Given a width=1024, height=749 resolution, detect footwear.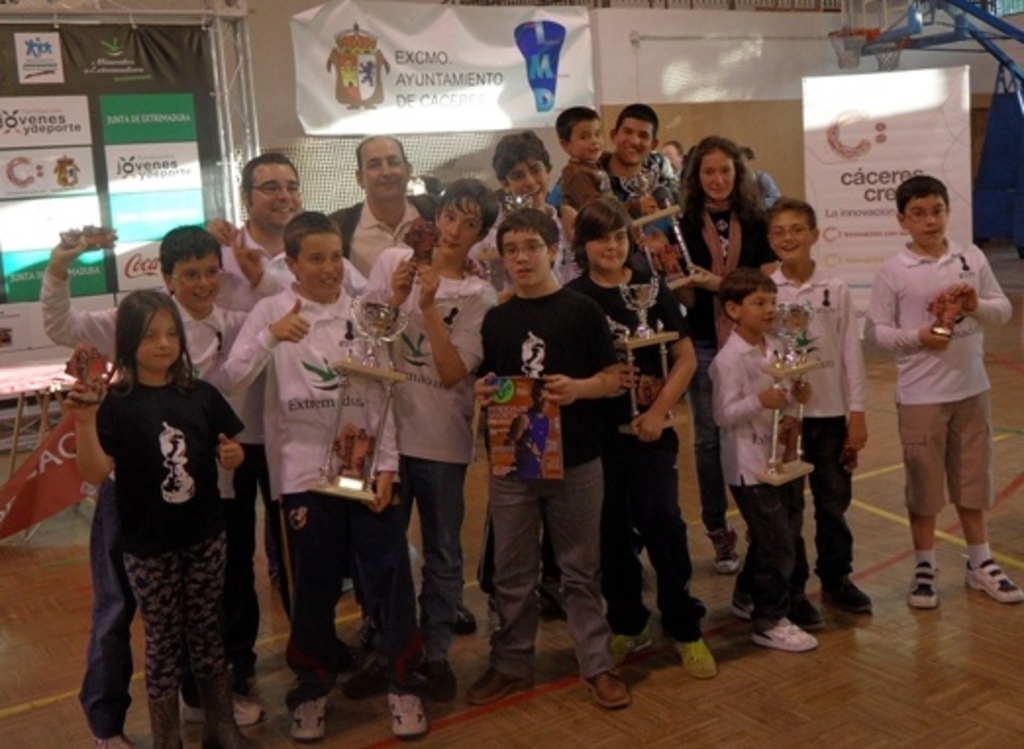
{"left": 200, "top": 661, "right": 259, "bottom": 747}.
